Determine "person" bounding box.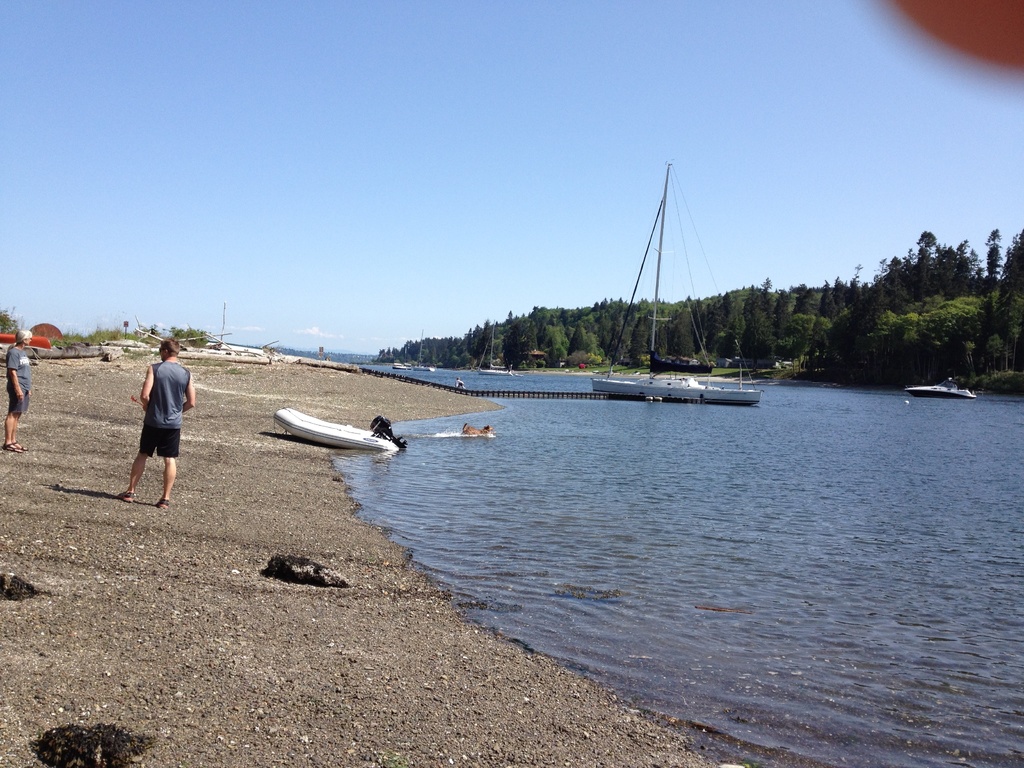
Determined: (left=1, top=328, right=33, bottom=456).
